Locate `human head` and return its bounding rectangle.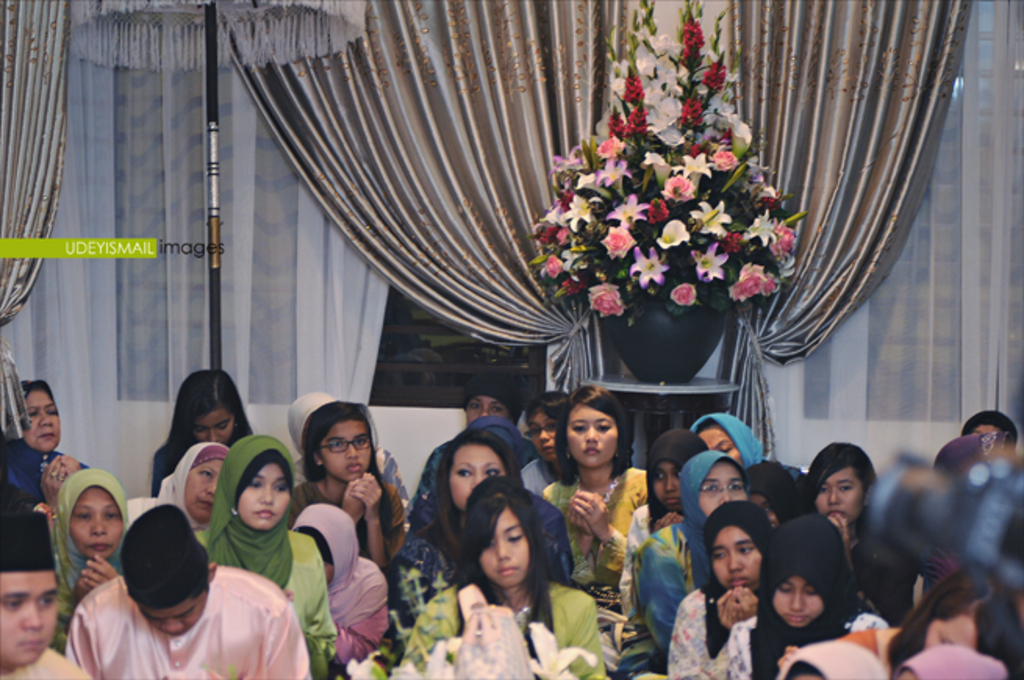
Rect(766, 557, 833, 636).
